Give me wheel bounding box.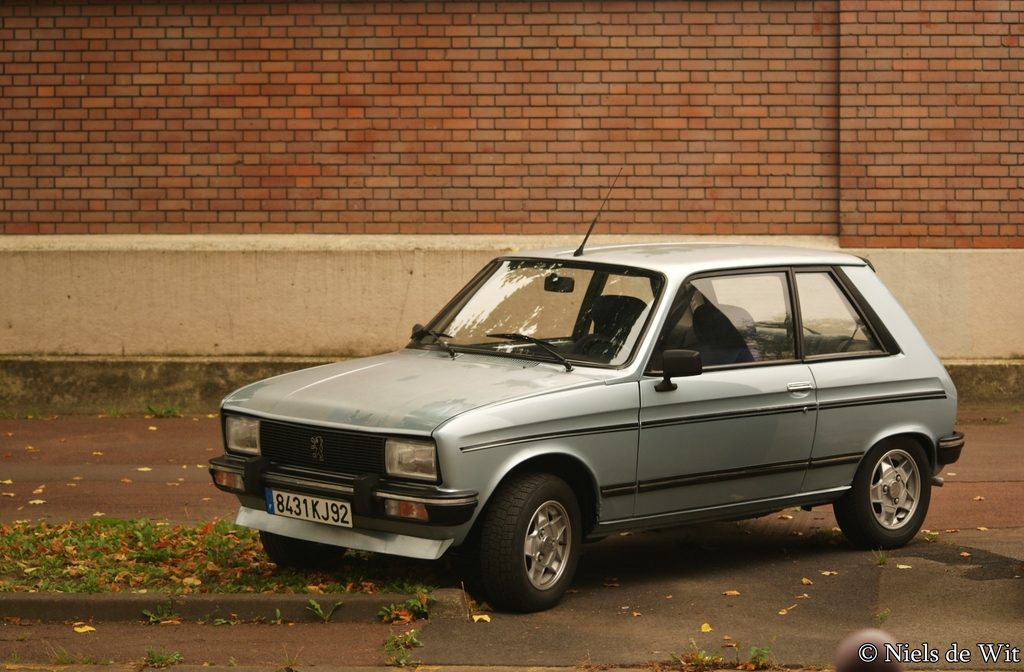
Rect(578, 337, 630, 359).
